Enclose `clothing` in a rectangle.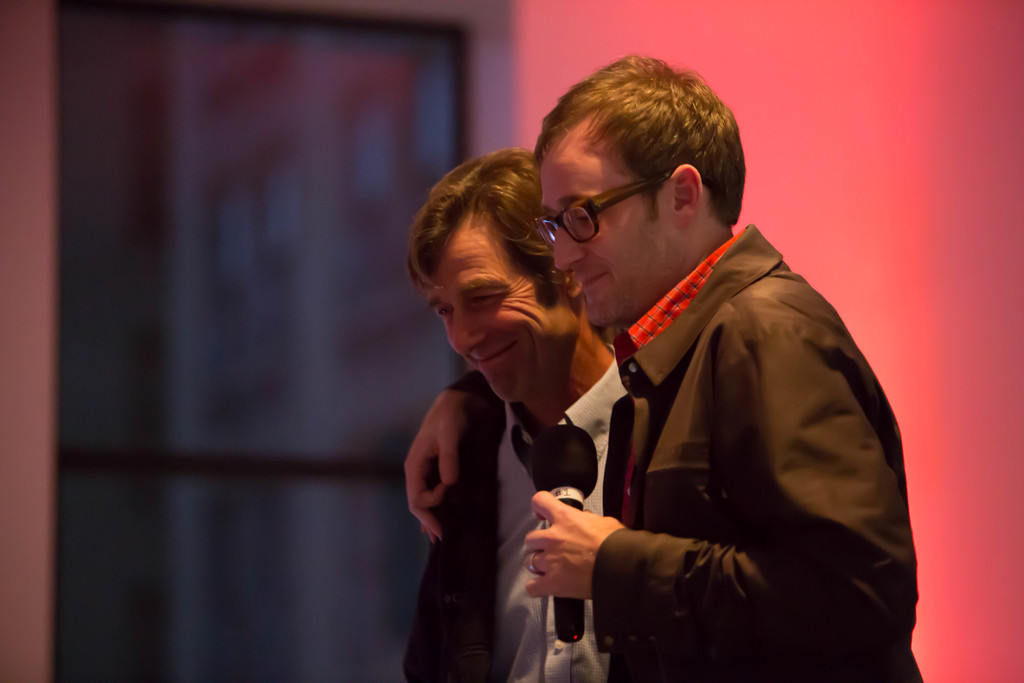
{"x1": 545, "y1": 161, "x2": 918, "y2": 682}.
